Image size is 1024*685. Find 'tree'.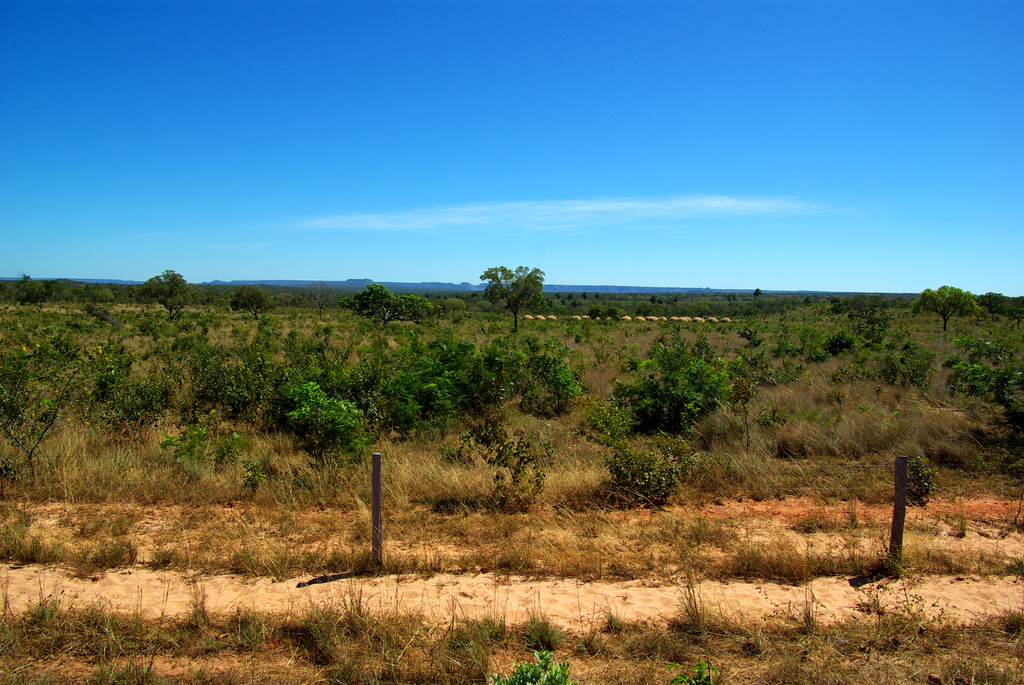
bbox=(605, 340, 731, 434).
